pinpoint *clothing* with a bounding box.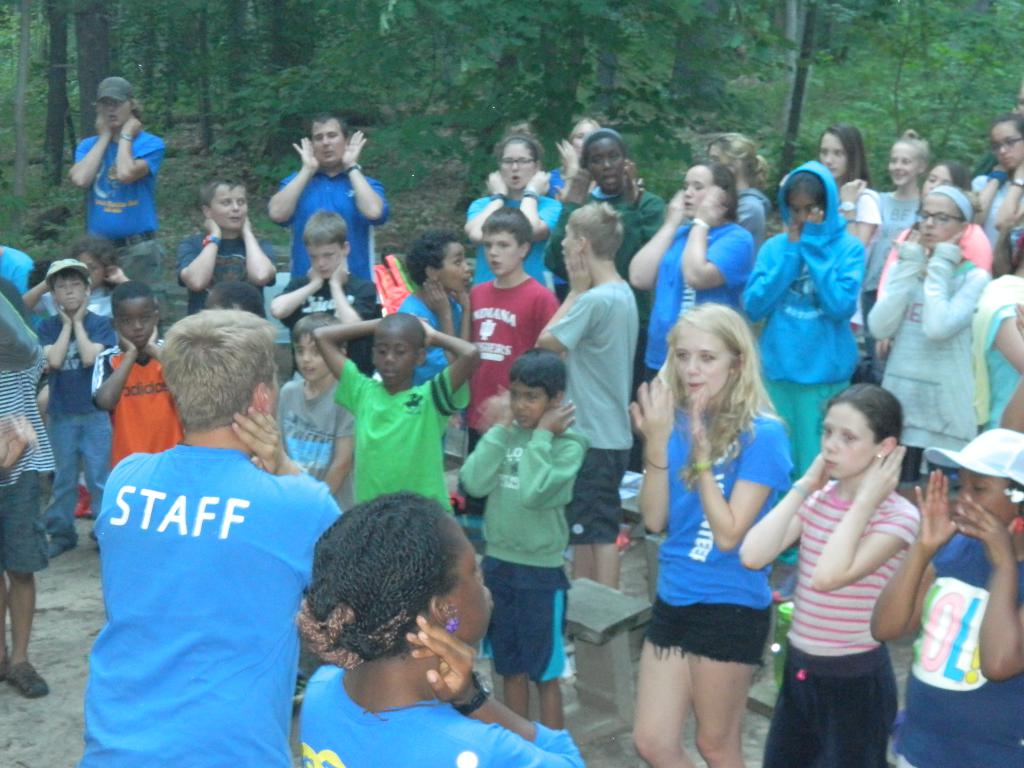
pyautogui.locateOnScreen(467, 189, 561, 291).
